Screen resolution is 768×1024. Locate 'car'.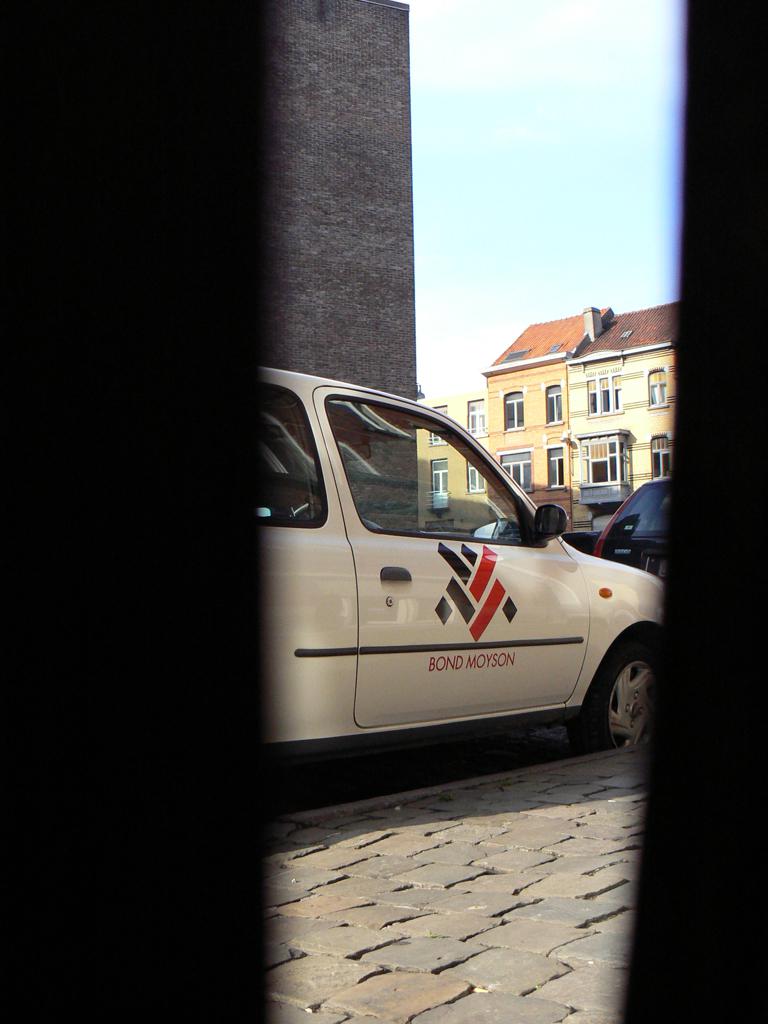
Rect(591, 462, 678, 579).
